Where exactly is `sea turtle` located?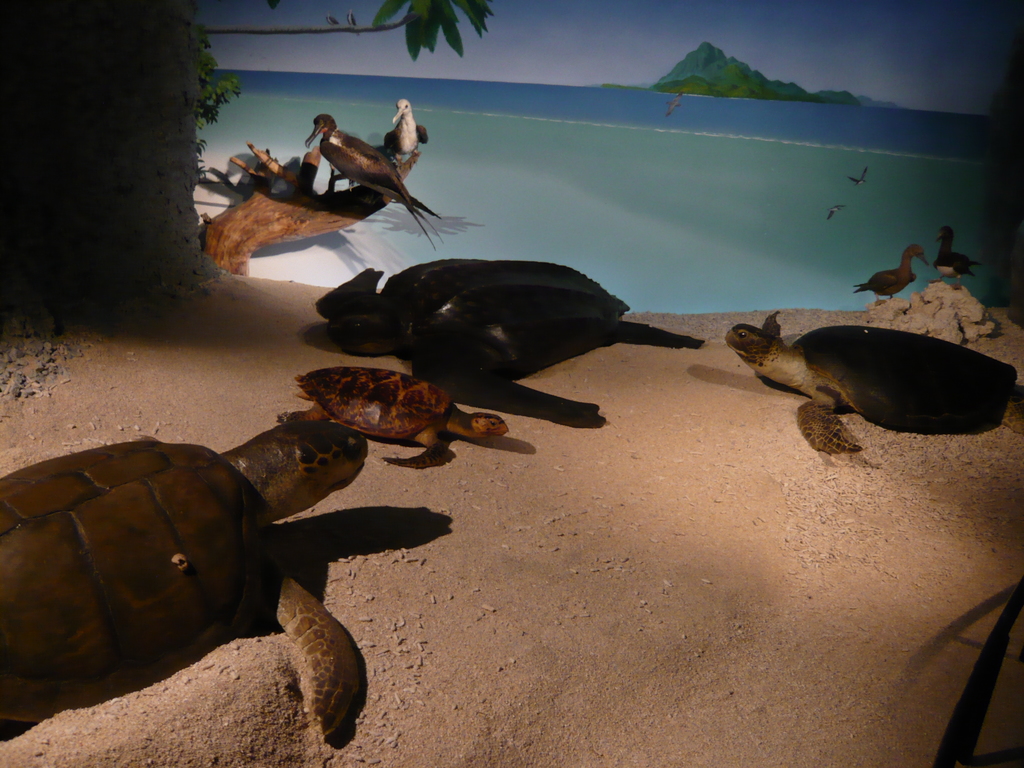
Its bounding box is bbox(721, 320, 1023, 458).
